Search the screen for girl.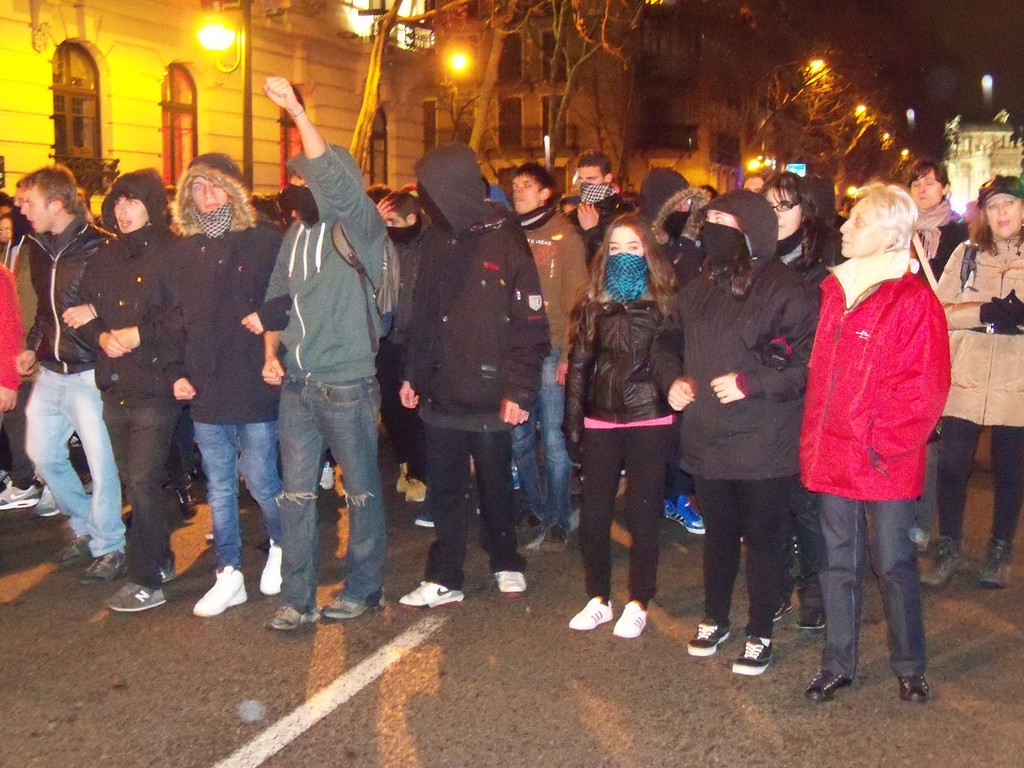
Found at (570, 212, 680, 636).
